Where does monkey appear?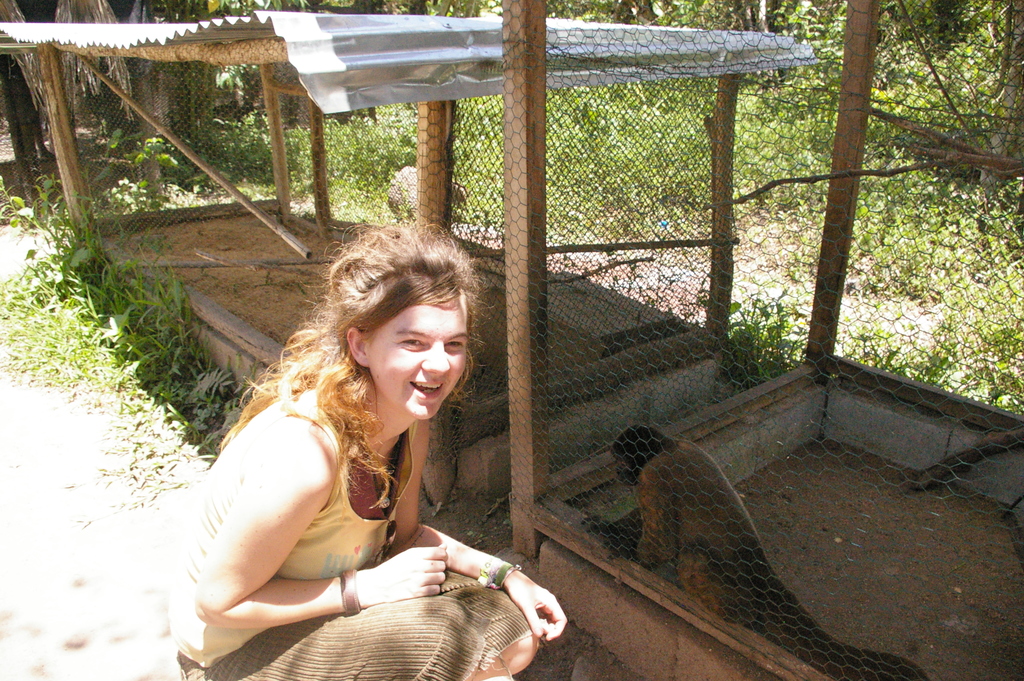
Appears at box=[607, 422, 928, 680].
